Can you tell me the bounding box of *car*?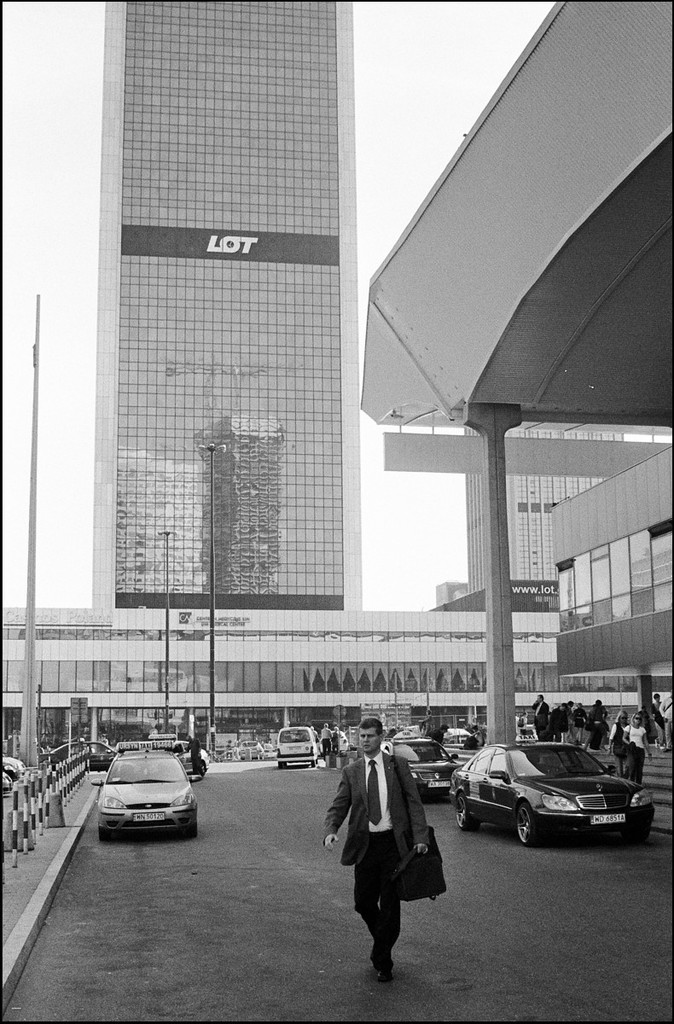
Rect(88, 741, 114, 769).
